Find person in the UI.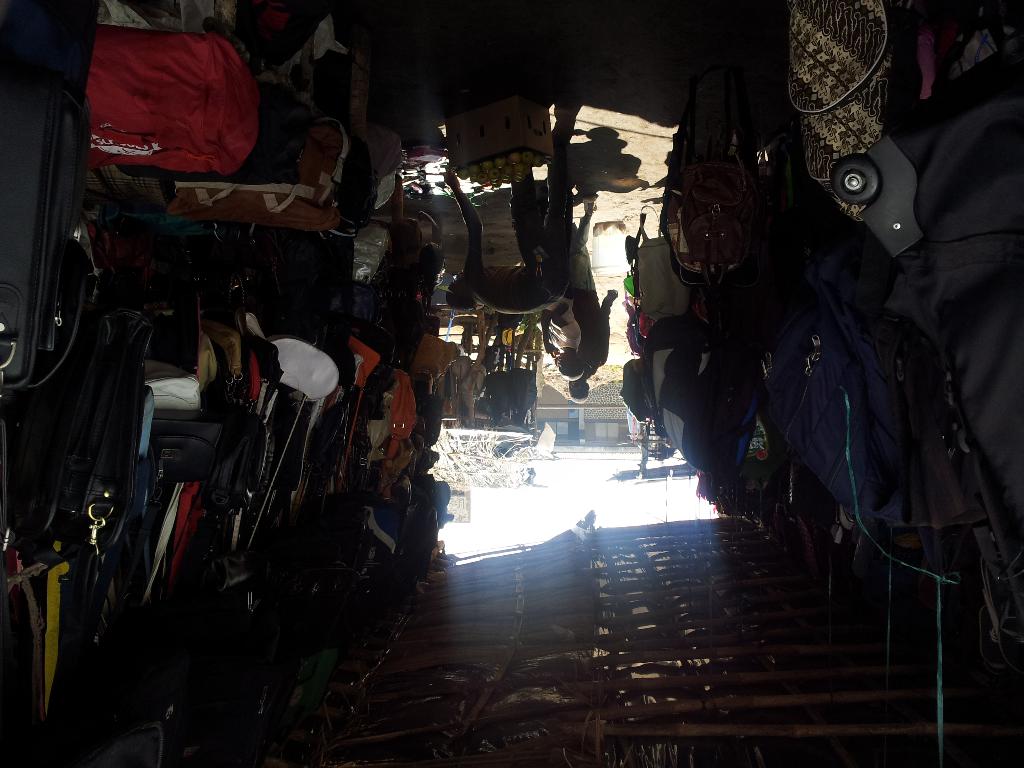
UI element at x1=434 y1=99 x2=577 y2=323.
